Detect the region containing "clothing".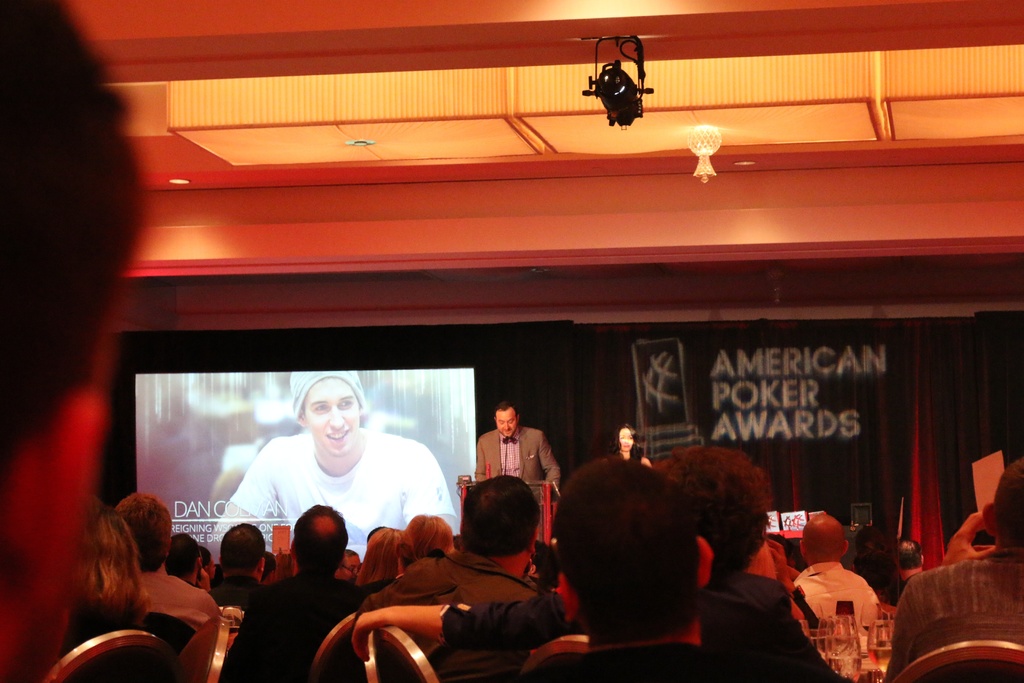
region(147, 564, 220, 632).
